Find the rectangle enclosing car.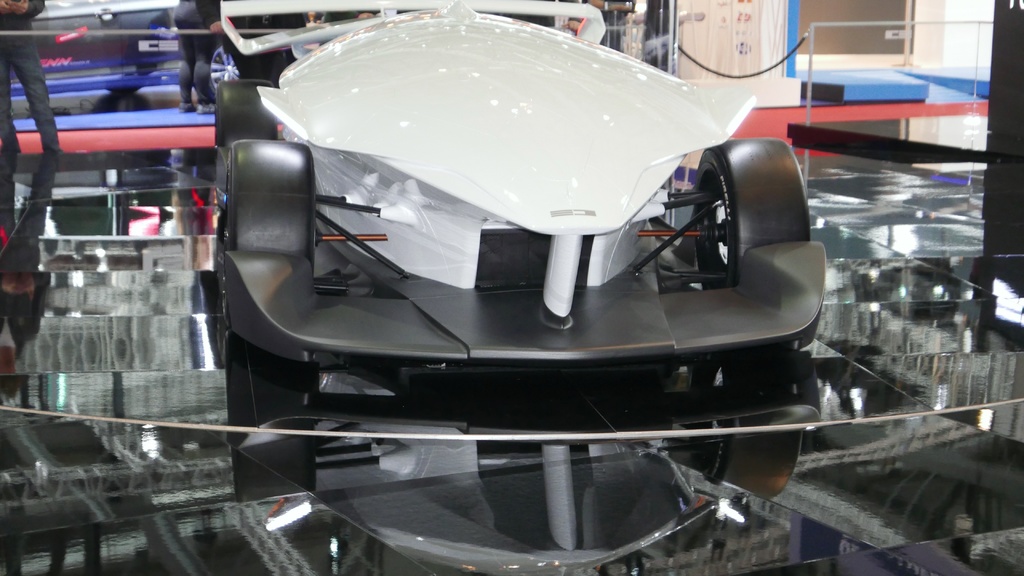
bbox=(215, 0, 824, 367).
